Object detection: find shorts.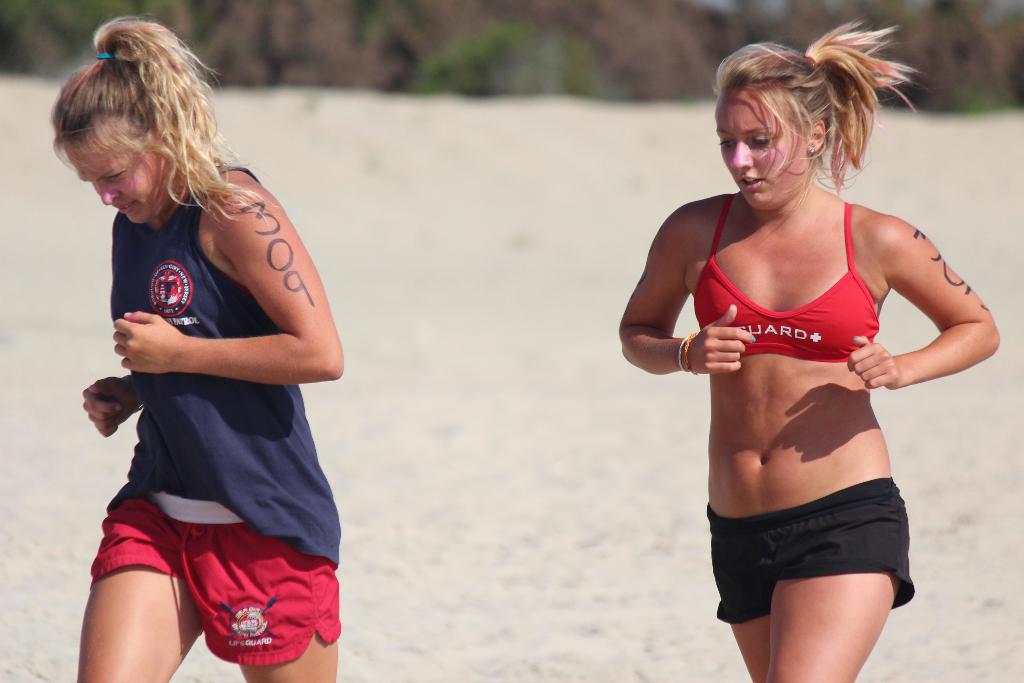
{"x1": 734, "y1": 485, "x2": 946, "y2": 611}.
